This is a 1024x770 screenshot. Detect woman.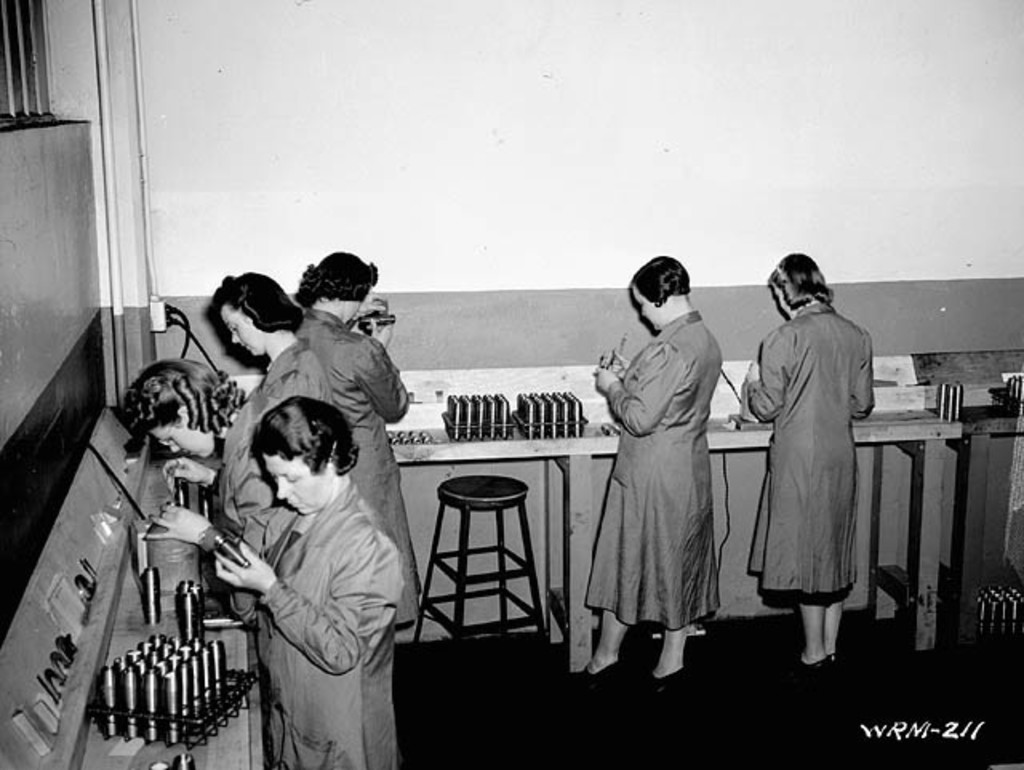
[742, 251, 872, 677].
